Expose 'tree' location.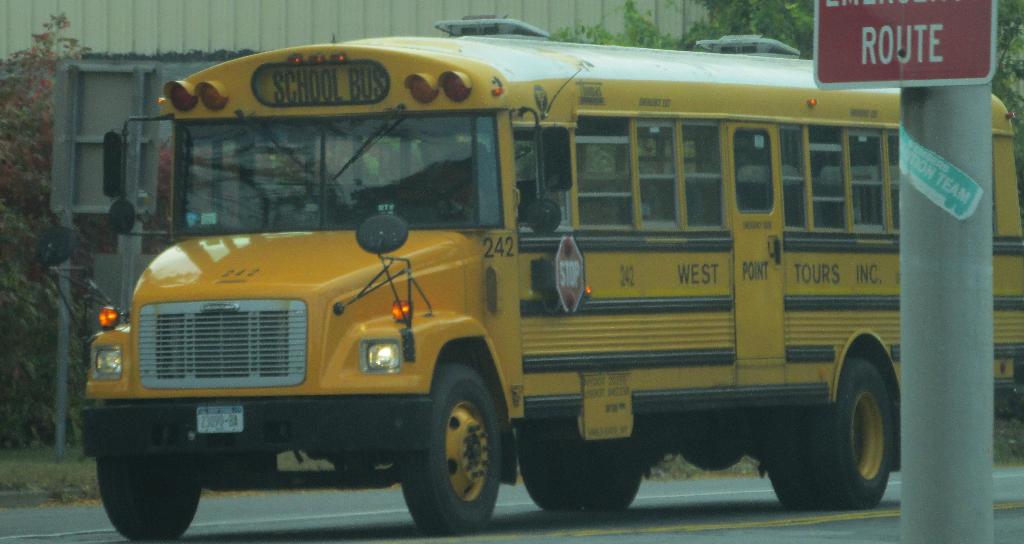
Exposed at [0, 3, 130, 447].
